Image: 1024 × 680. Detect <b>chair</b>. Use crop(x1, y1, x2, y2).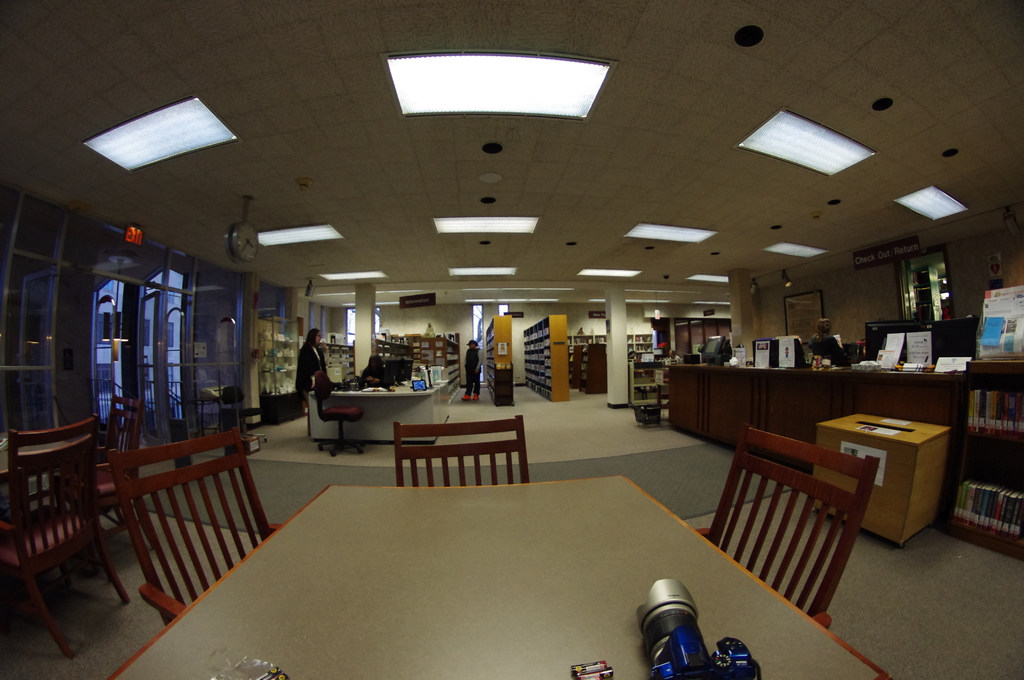
crop(94, 396, 141, 571).
